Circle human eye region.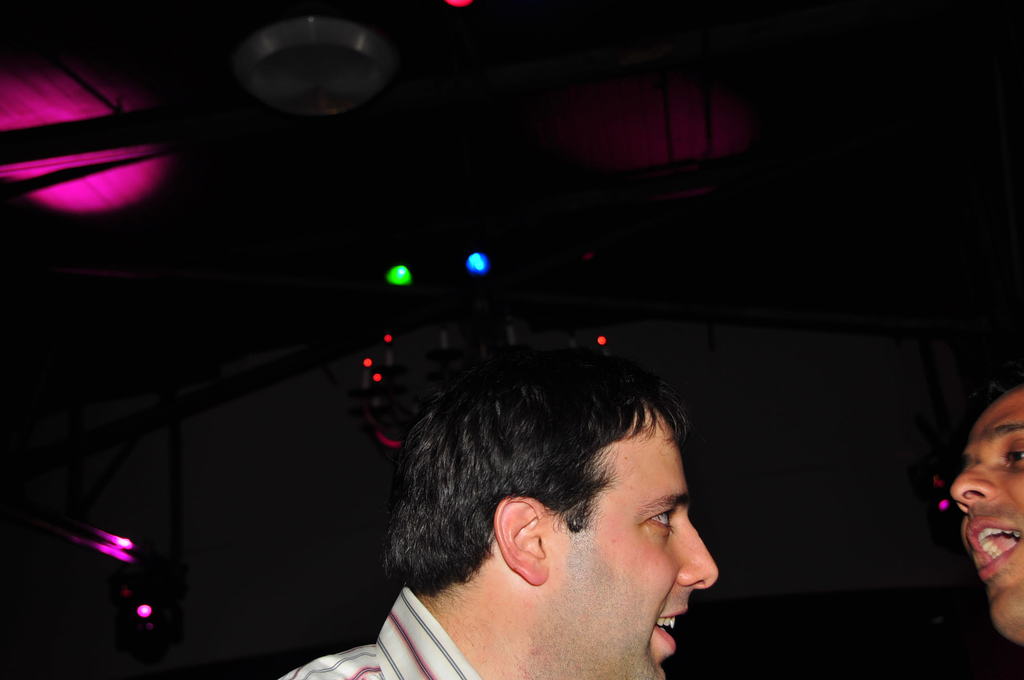
Region: {"x1": 641, "y1": 499, "x2": 685, "y2": 533}.
